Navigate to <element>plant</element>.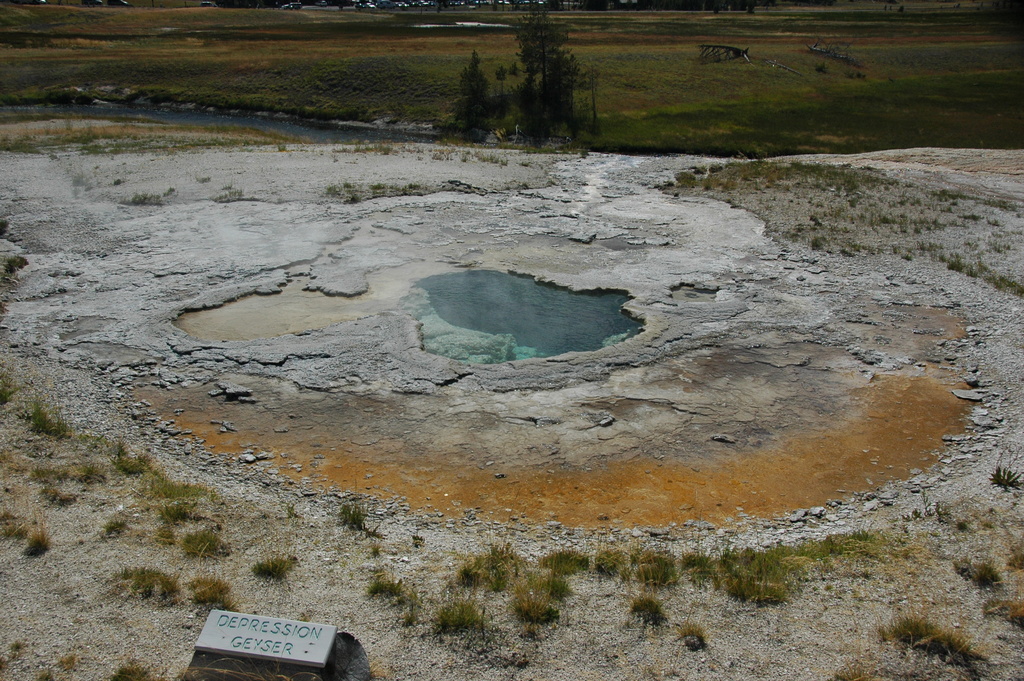
Navigation target: 630 589 671 627.
